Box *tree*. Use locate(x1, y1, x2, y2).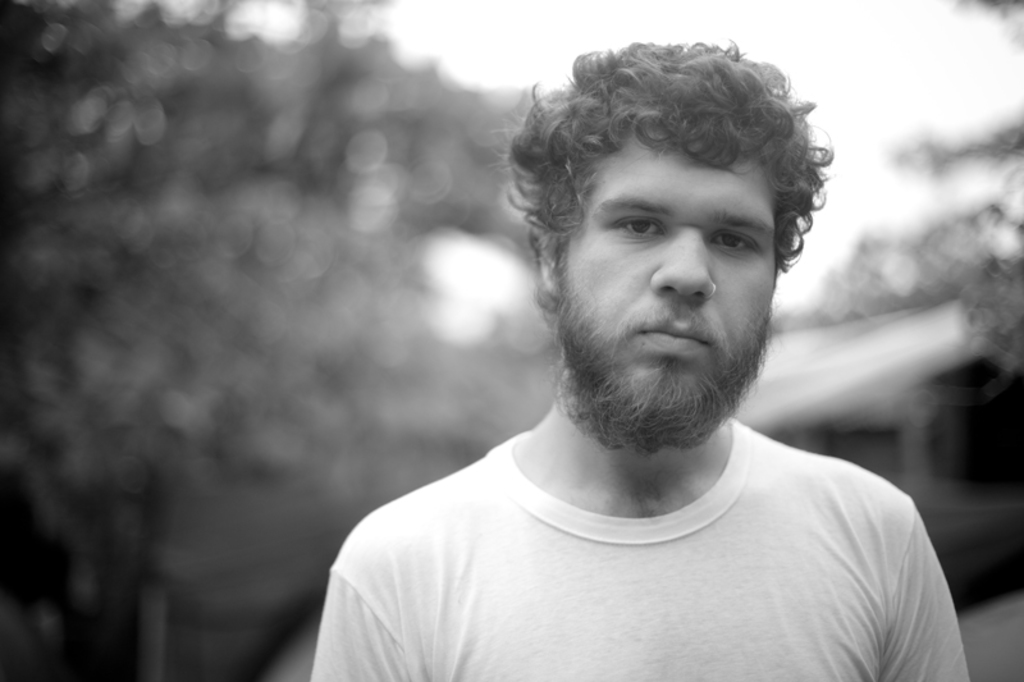
locate(878, 0, 1023, 381).
